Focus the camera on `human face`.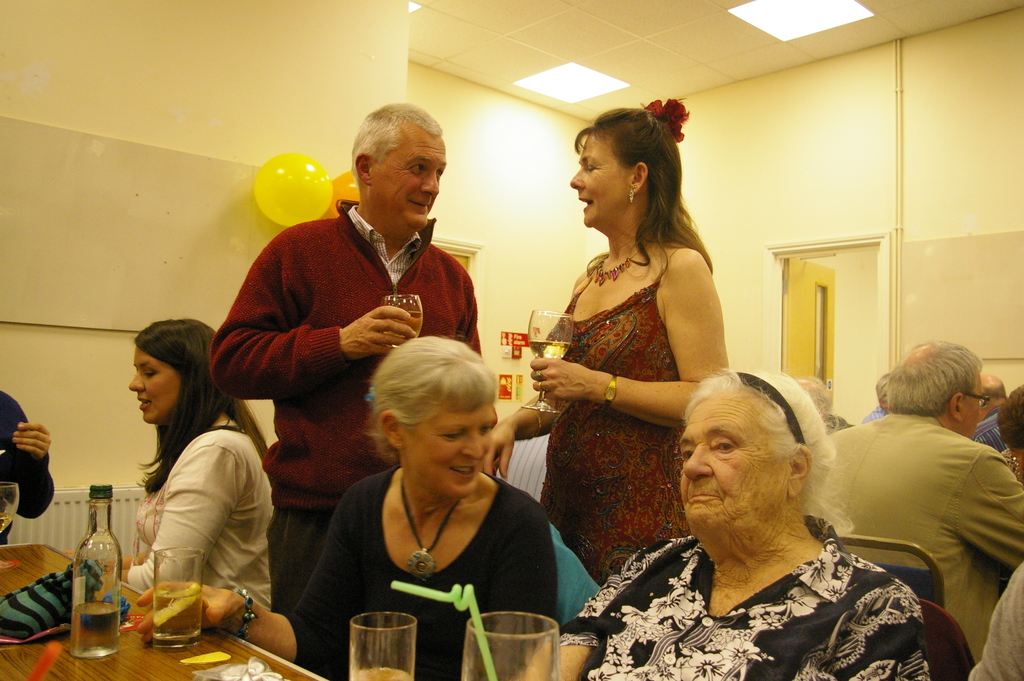
Focus region: Rect(374, 124, 449, 238).
